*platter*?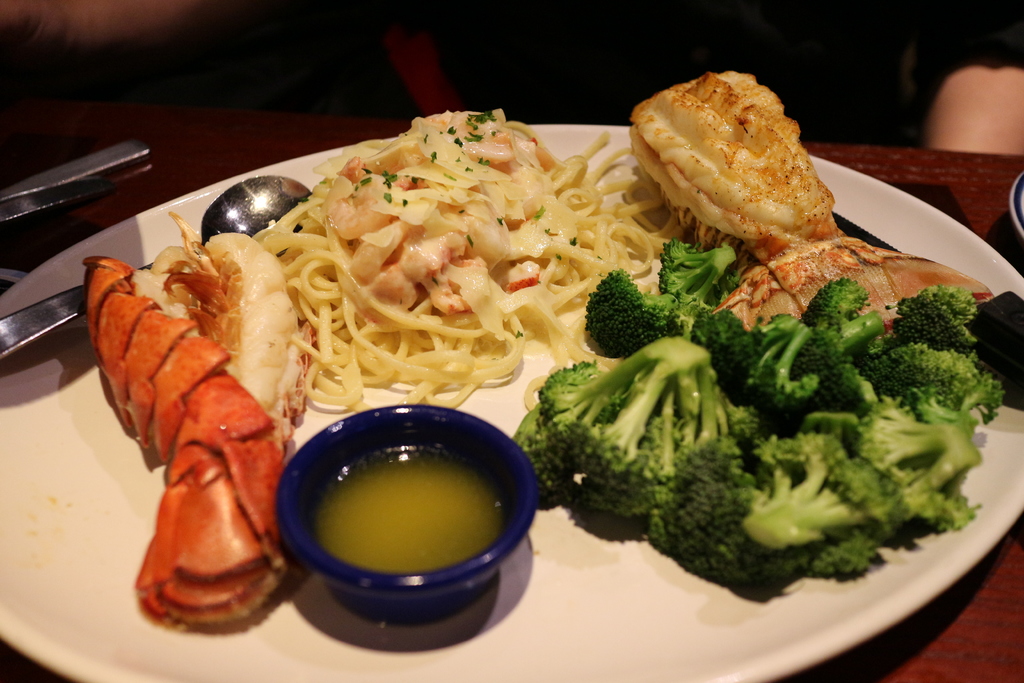
l=18, t=174, r=994, b=652
